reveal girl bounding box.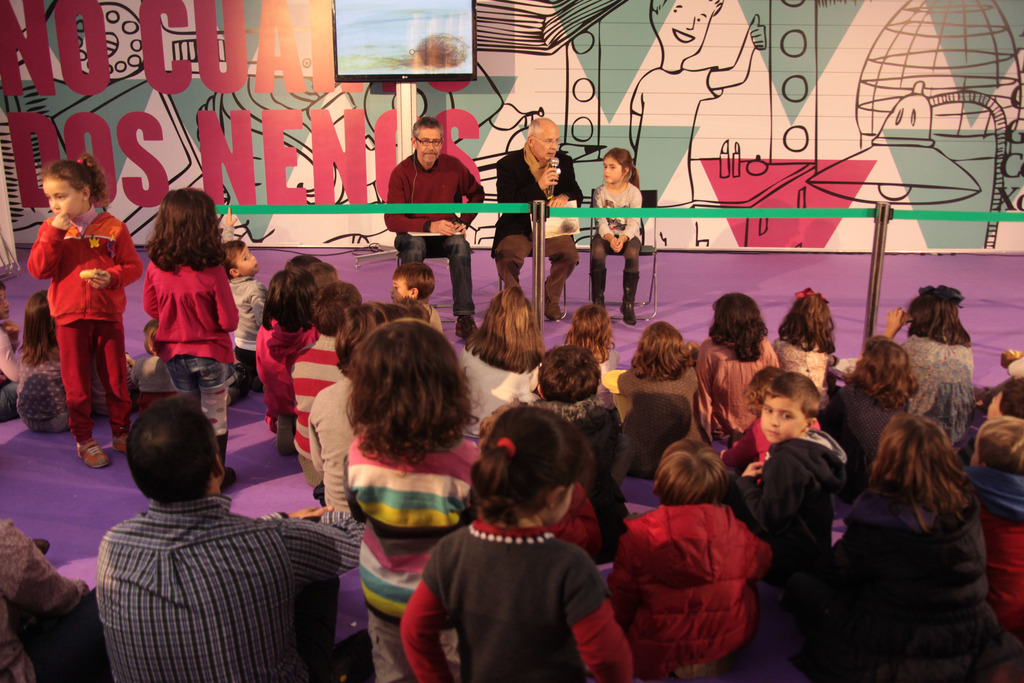
Revealed: 458 282 545 436.
